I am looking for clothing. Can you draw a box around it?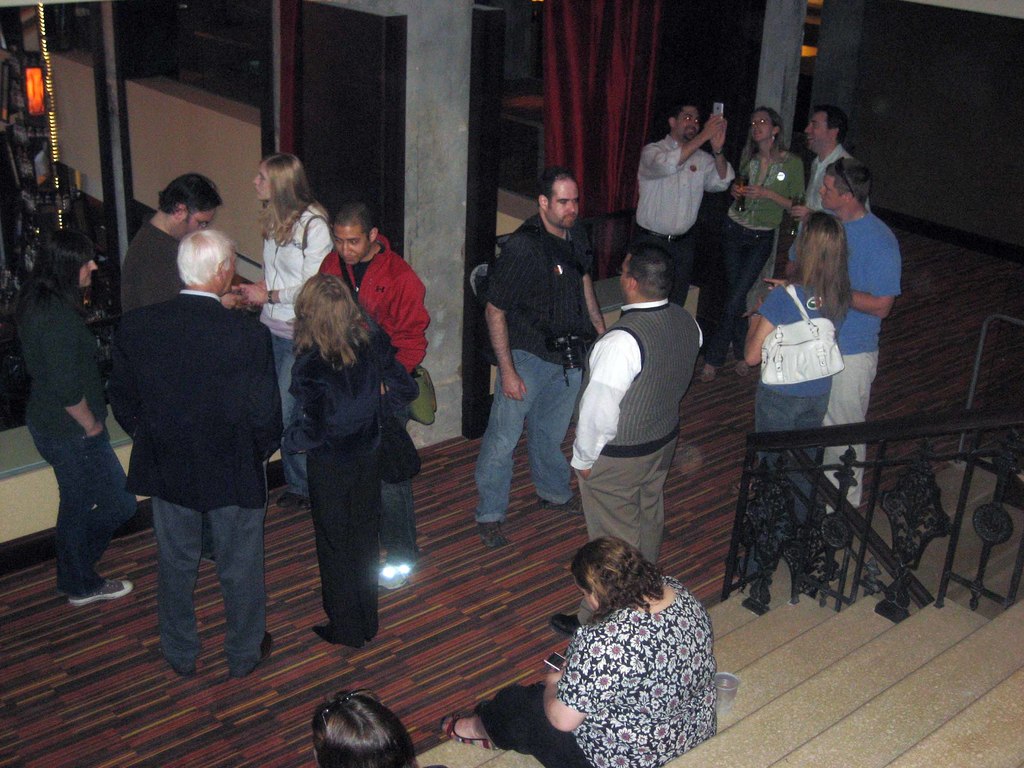
Sure, the bounding box is (x1=799, y1=147, x2=851, y2=265).
